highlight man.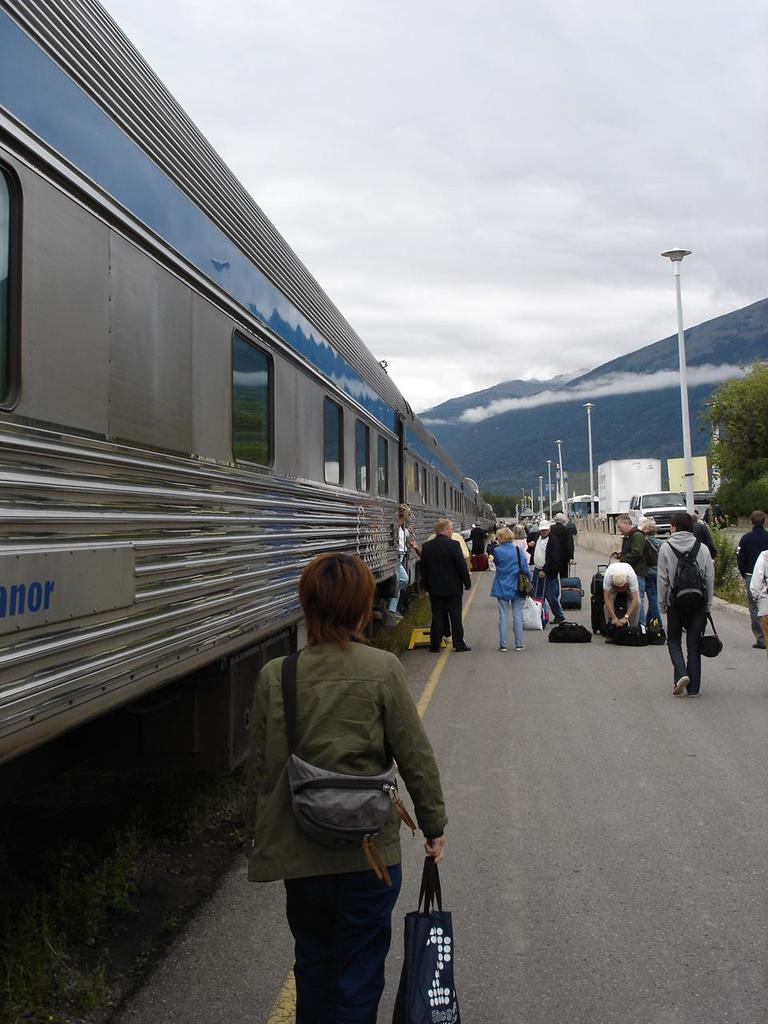
Highlighted region: bbox=[417, 530, 484, 648].
